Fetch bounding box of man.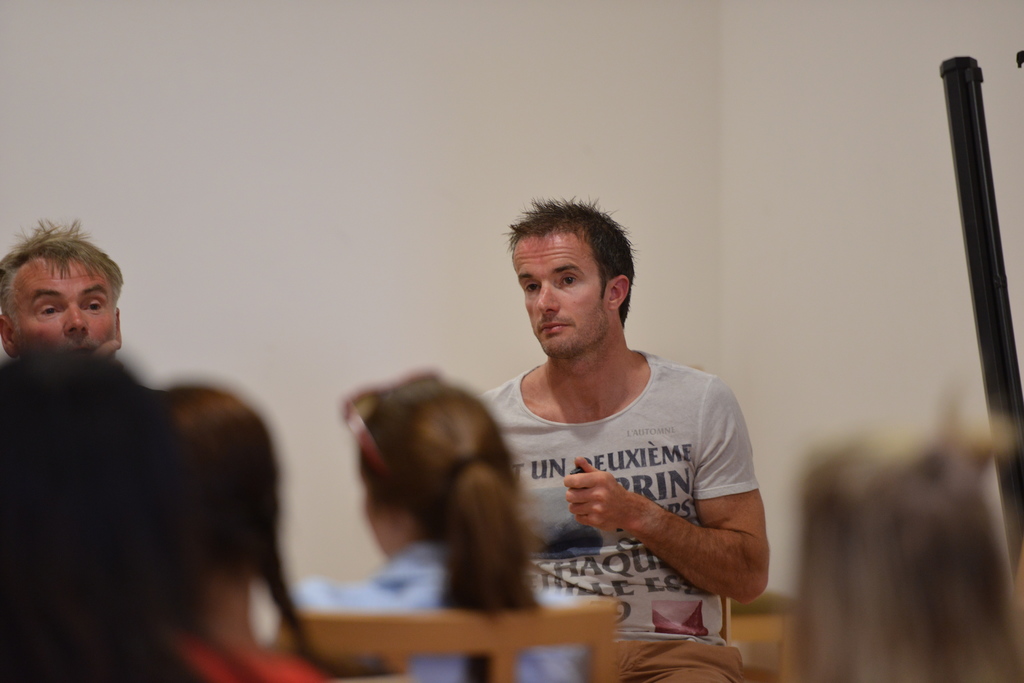
Bbox: locate(0, 224, 125, 376).
